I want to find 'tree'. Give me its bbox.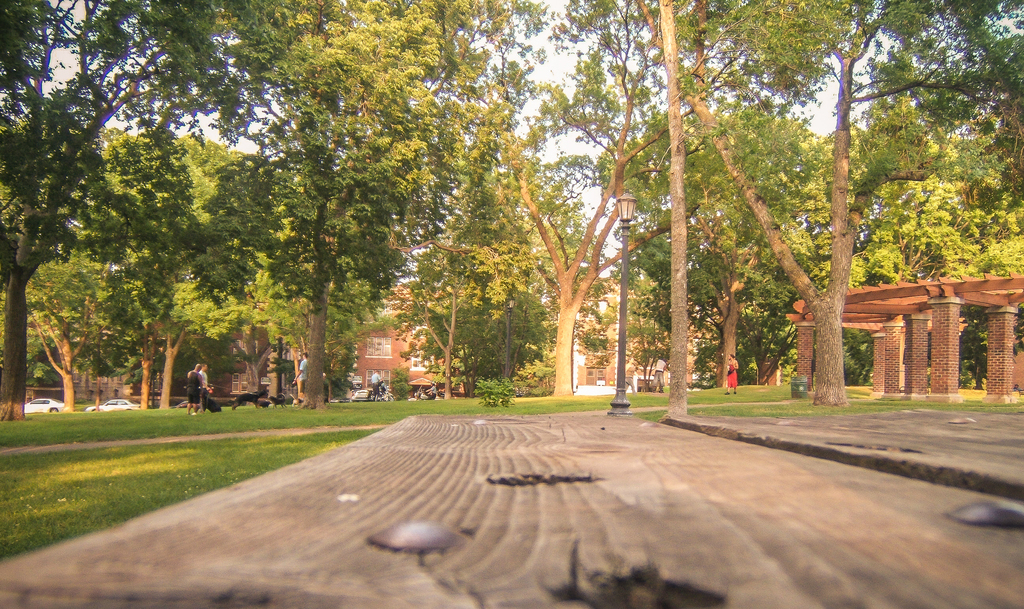
{"left": 445, "top": 138, "right": 609, "bottom": 405}.
